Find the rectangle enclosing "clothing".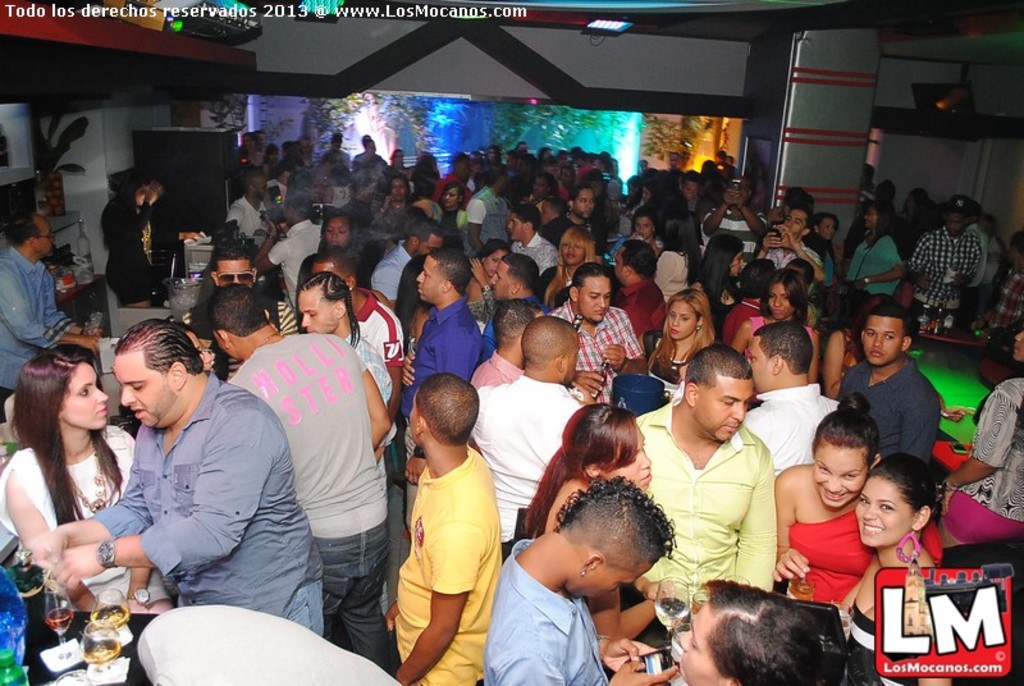
BBox(782, 506, 946, 609).
